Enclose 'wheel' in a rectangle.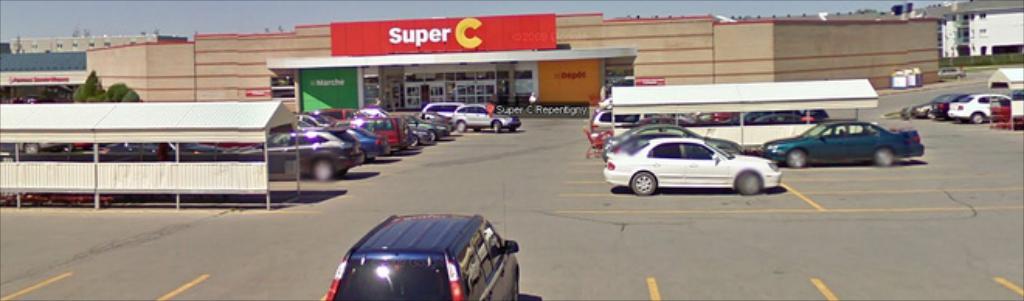
bbox(877, 144, 895, 164).
